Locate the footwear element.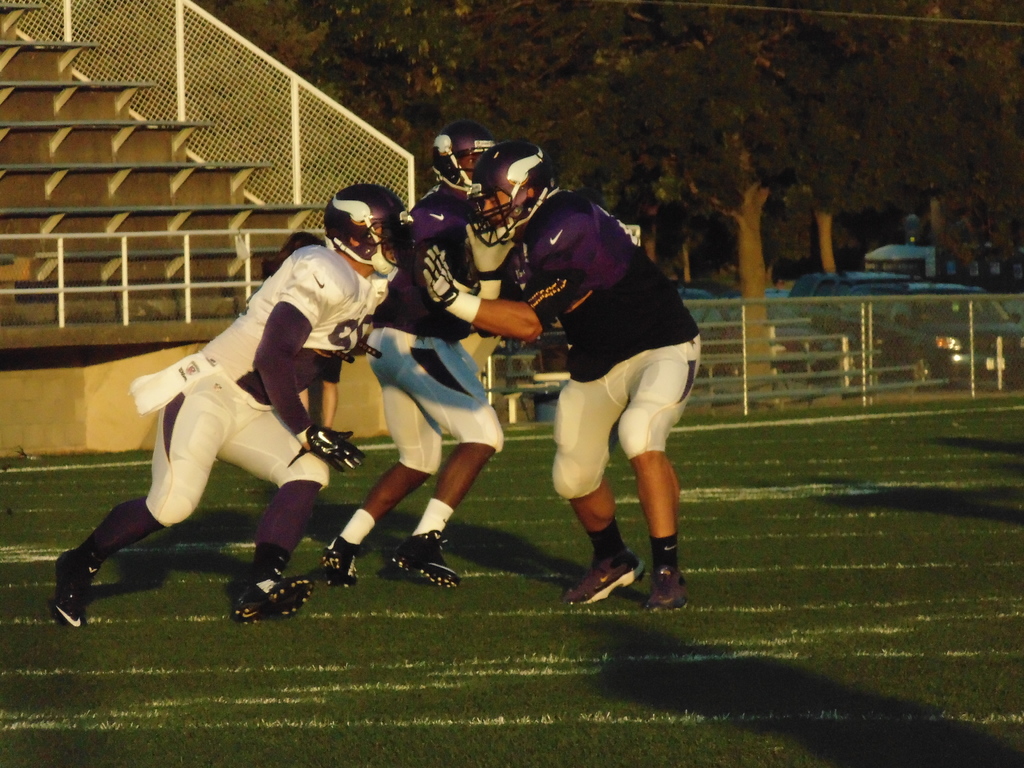
Element bbox: box(655, 560, 693, 610).
